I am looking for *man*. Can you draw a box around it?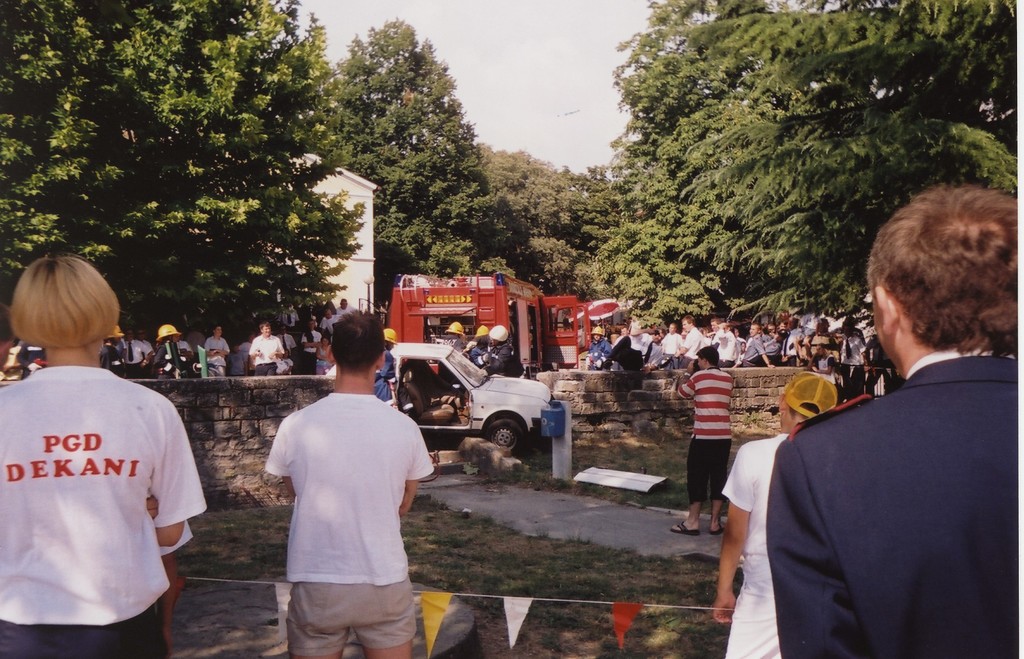
Sure, the bounding box is x1=781, y1=319, x2=801, y2=366.
